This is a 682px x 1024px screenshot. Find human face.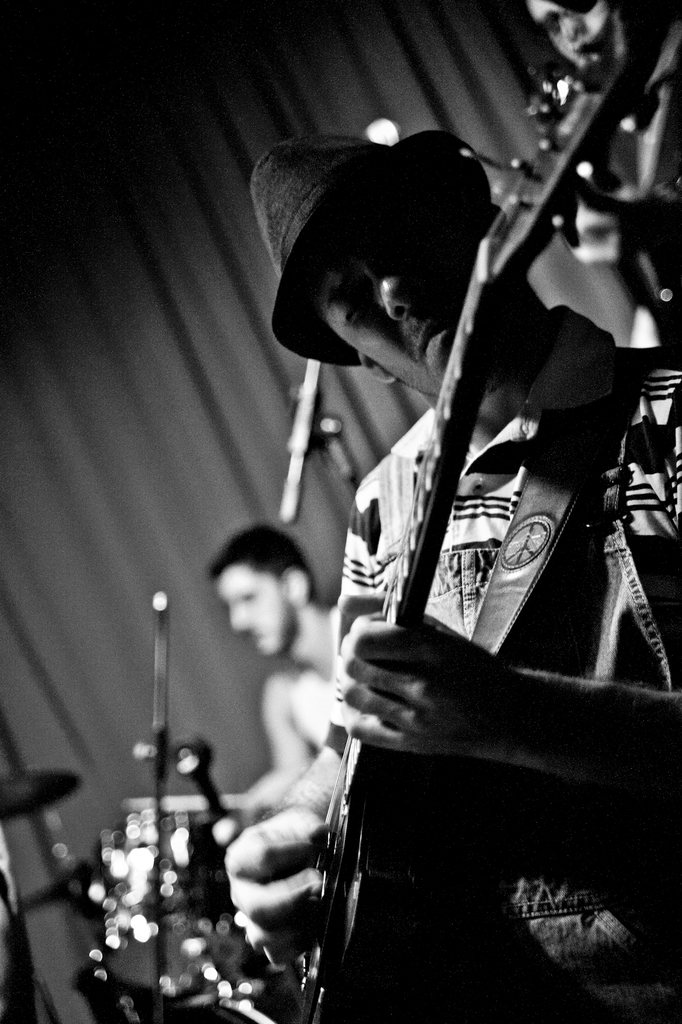
Bounding box: rect(214, 582, 296, 655).
